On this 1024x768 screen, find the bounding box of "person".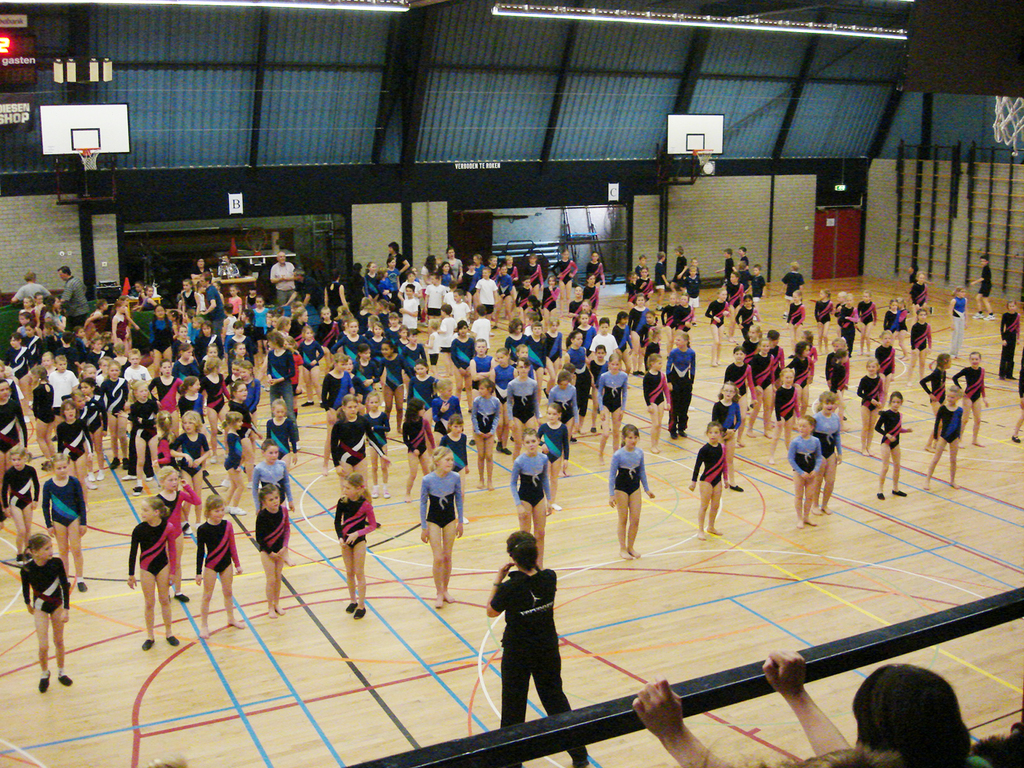
Bounding box: pyautogui.locateOnScreen(831, 352, 851, 411).
